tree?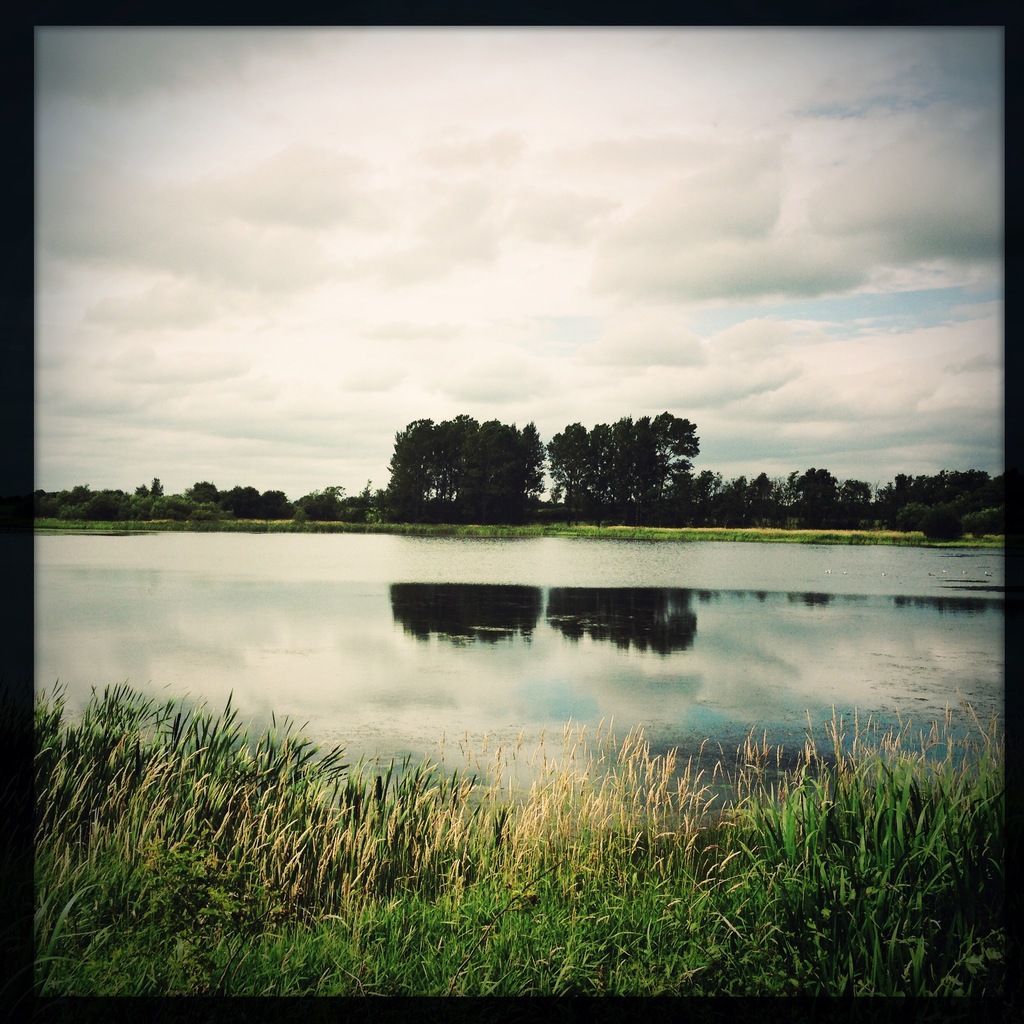
(x1=795, y1=462, x2=835, y2=513)
